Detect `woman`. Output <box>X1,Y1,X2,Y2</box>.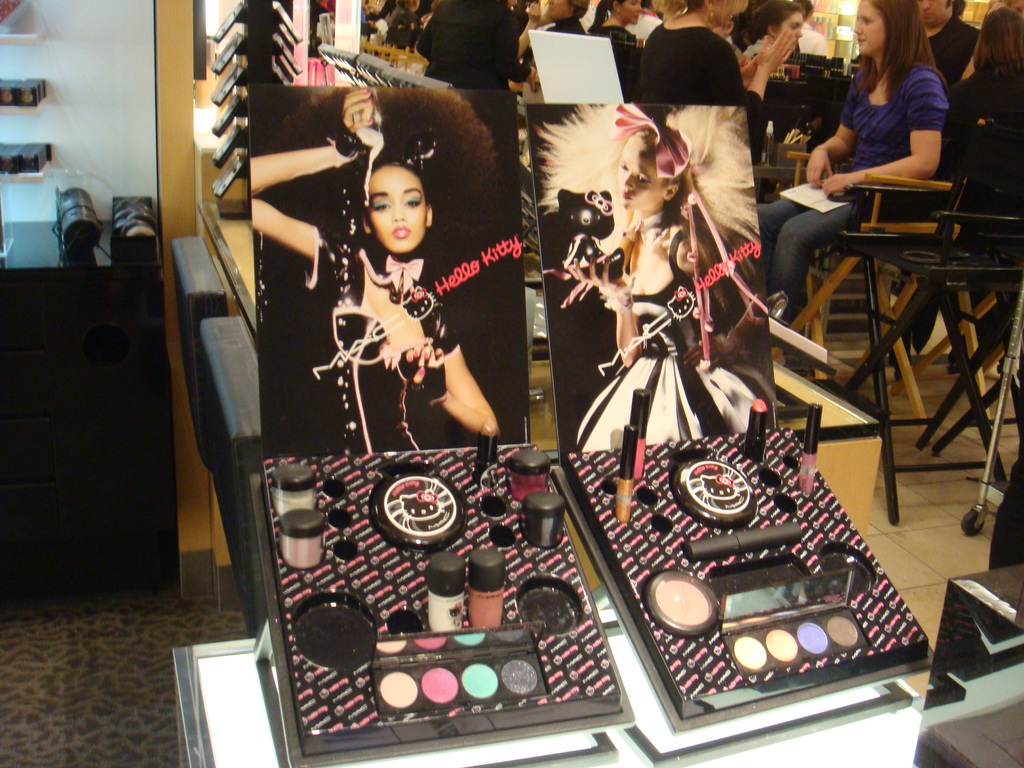
<box>941,7,1023,240</box>.
